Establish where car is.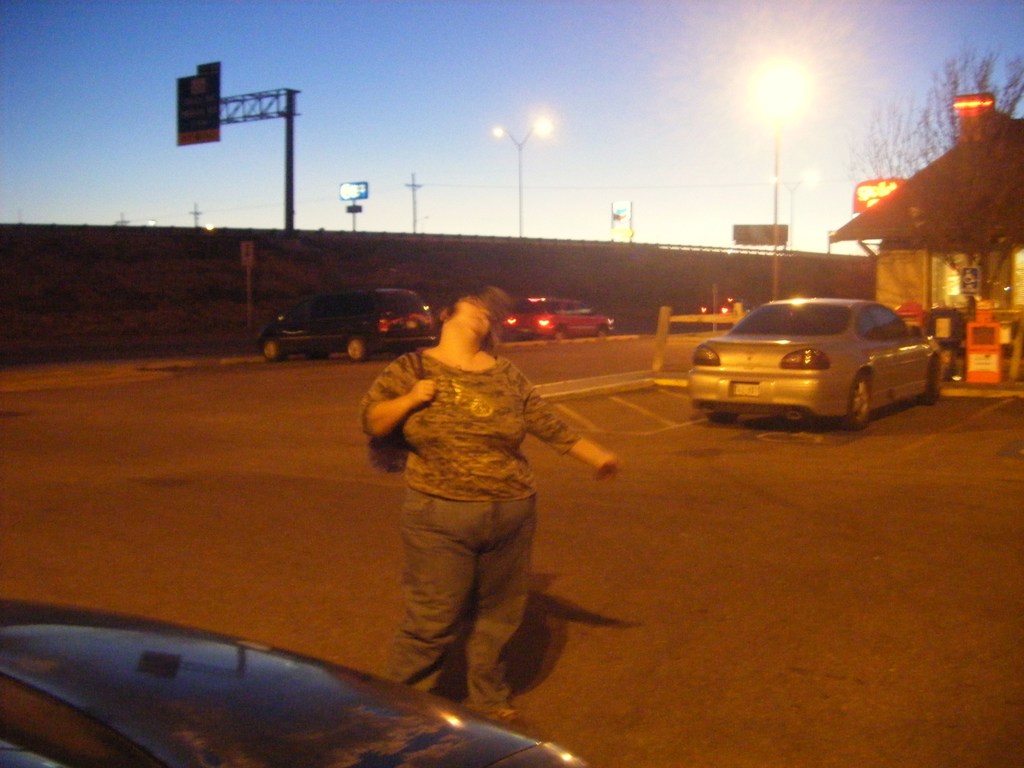
Established at bbox=[687, 296, 947, 435].
